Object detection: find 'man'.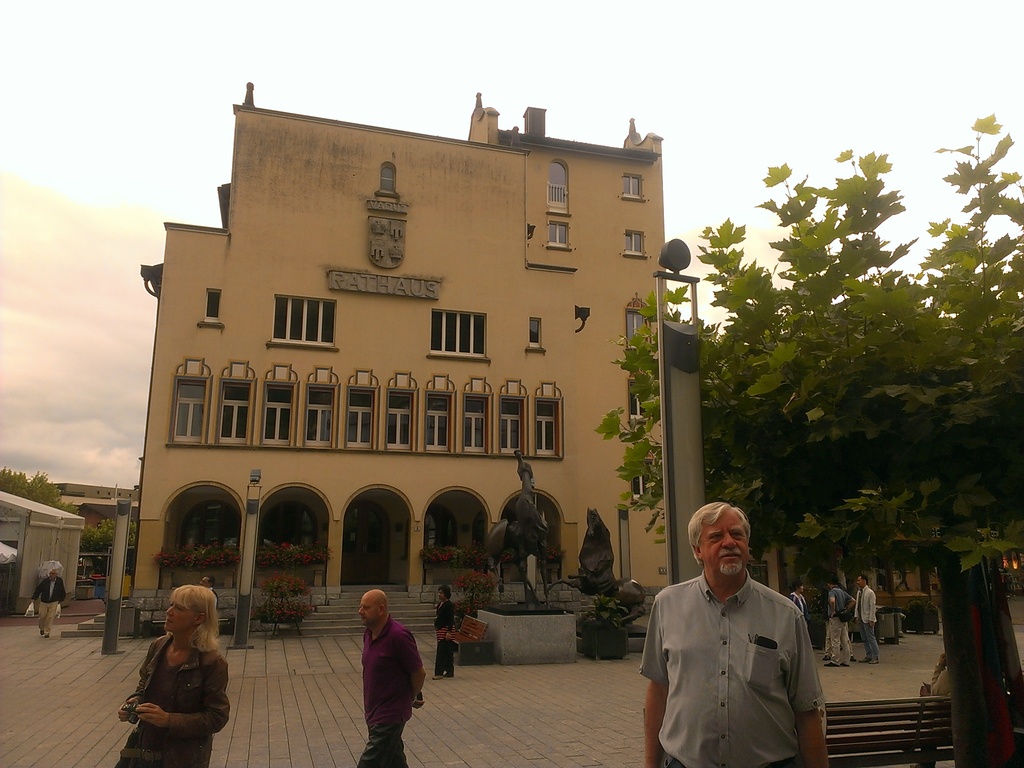
[639, 507, 834, 767].
